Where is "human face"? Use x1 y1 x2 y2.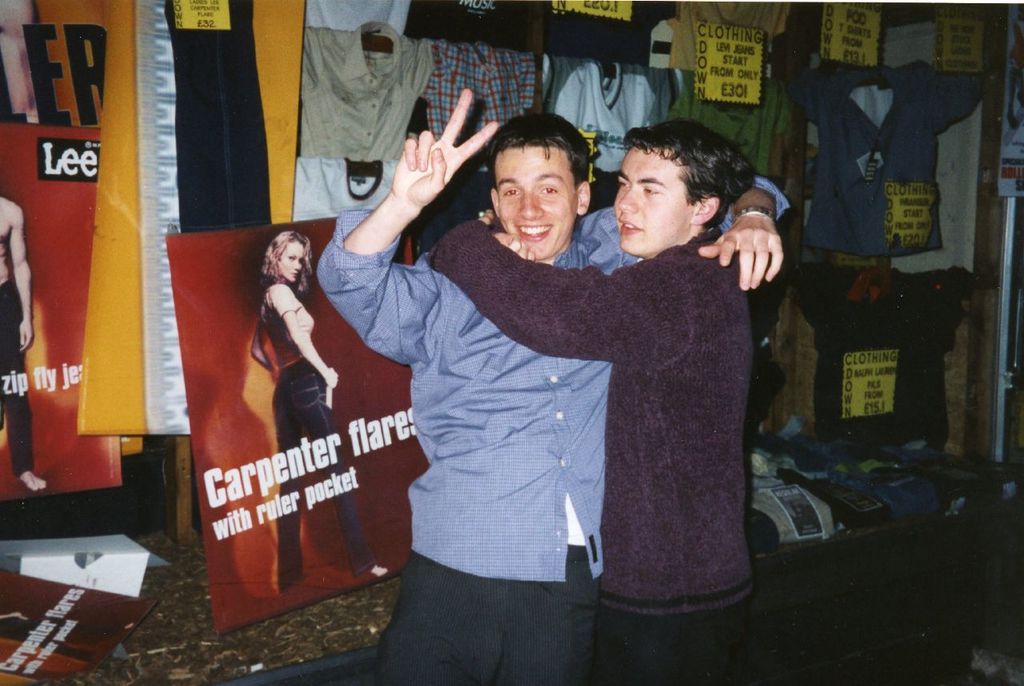
497 148 575 258.
